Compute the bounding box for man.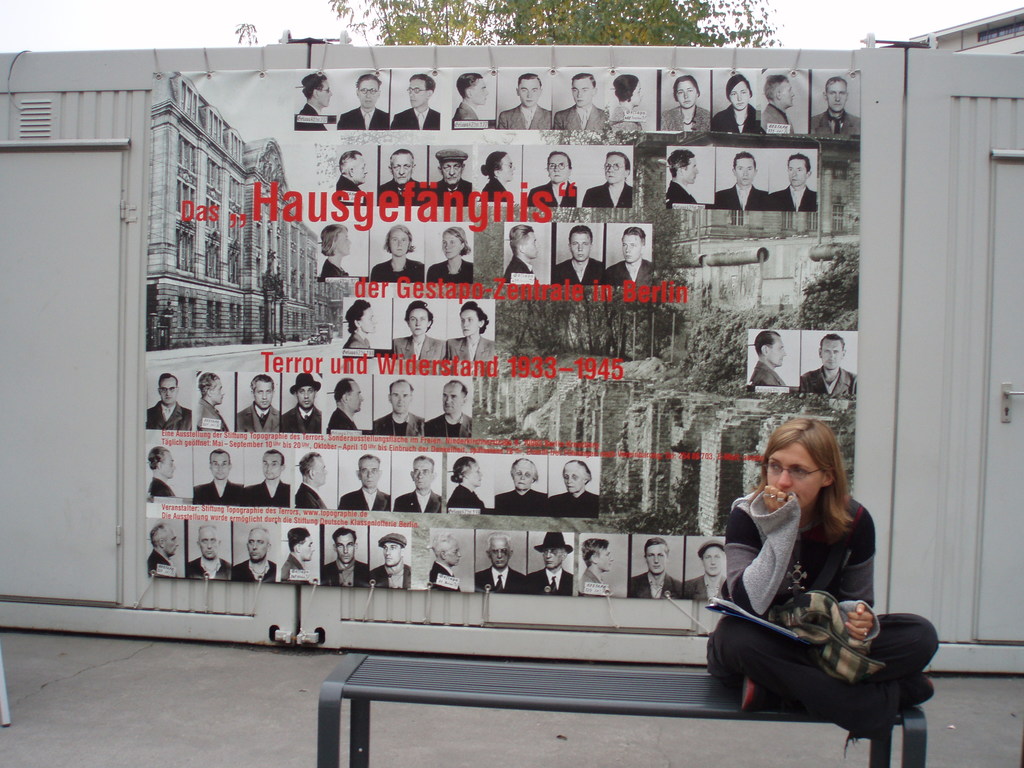
[left=751, top=329, right=790, bottom=391].
